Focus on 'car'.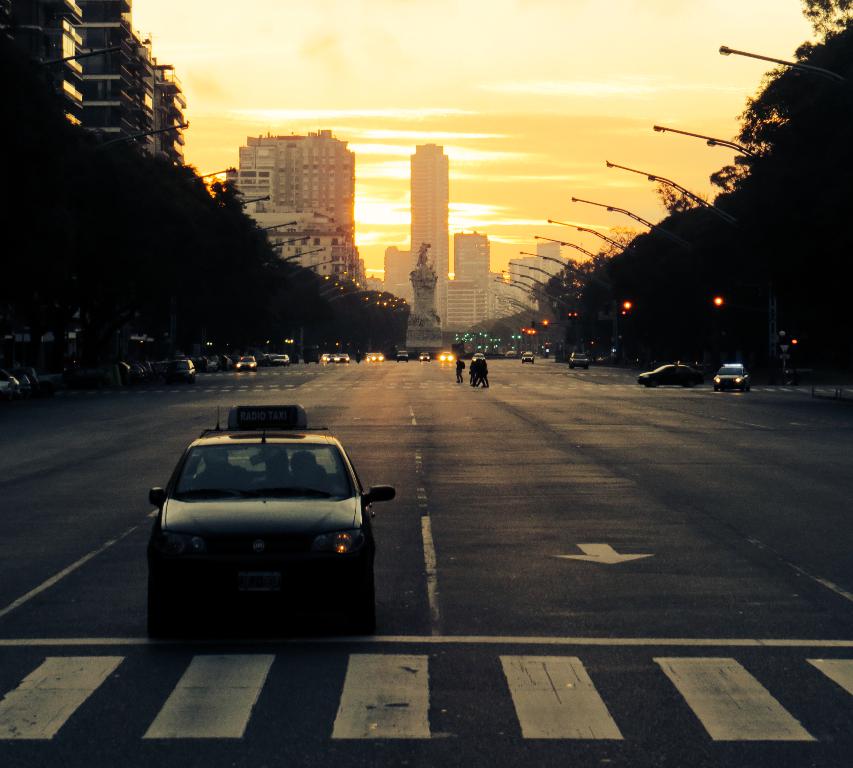
Focused at {"x1": 156, "y1": 355, "x2": 198, "y2": 381}.
